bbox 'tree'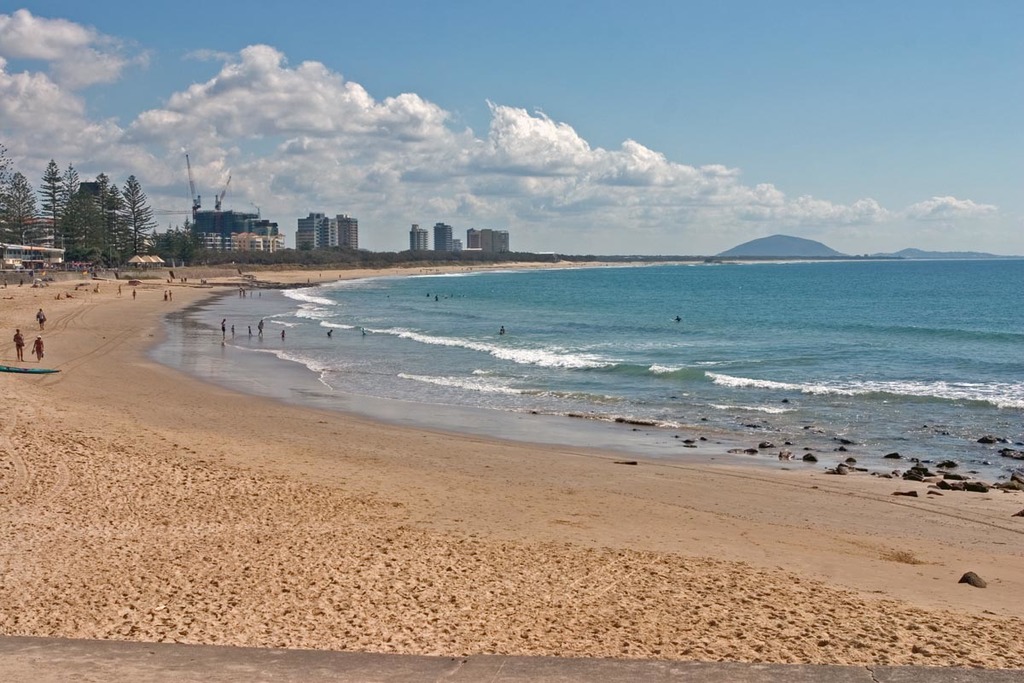
61:161:68:248
